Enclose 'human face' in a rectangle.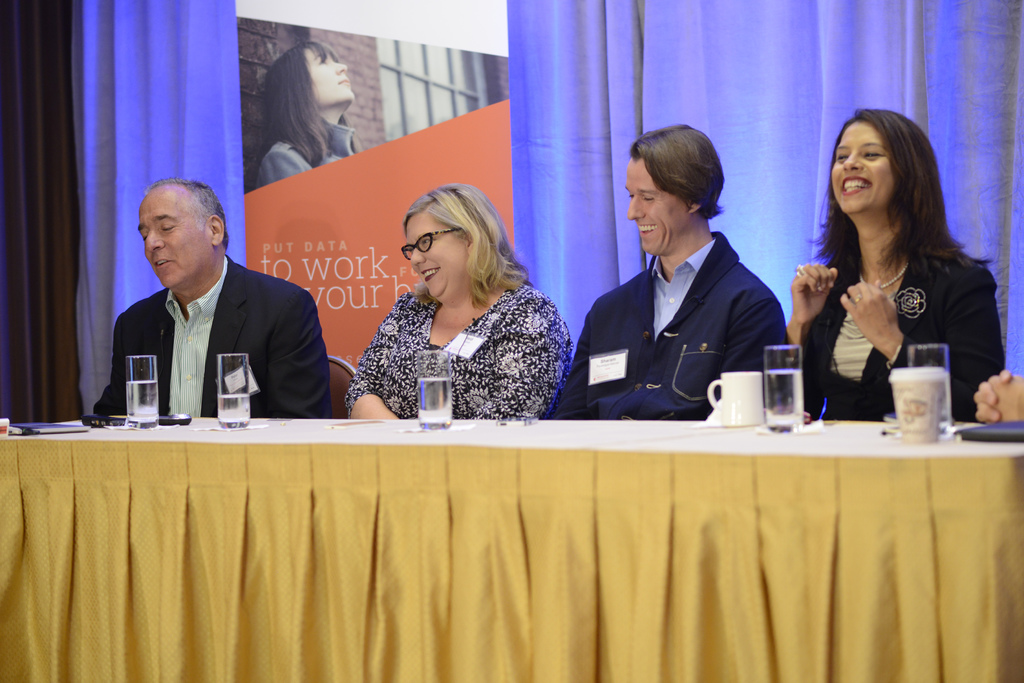
bbox(403, 205, 468, 302).
